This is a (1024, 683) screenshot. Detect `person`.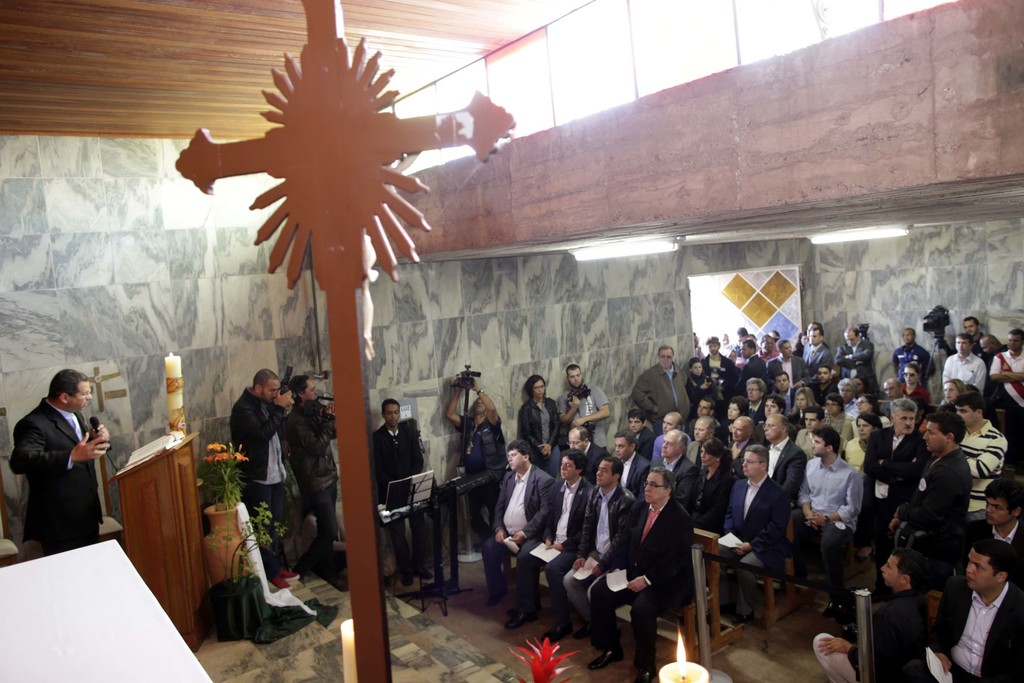
{"left": 811, "top": 551, "right": 929, "bottom": 682}.
